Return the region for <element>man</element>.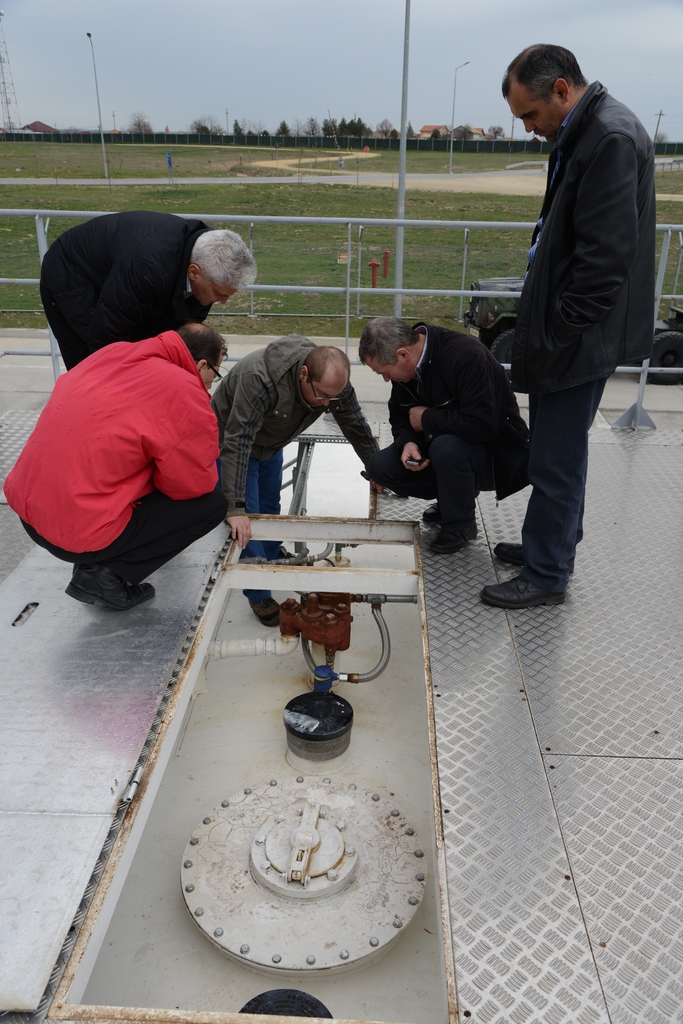
[214,335,383,630].
